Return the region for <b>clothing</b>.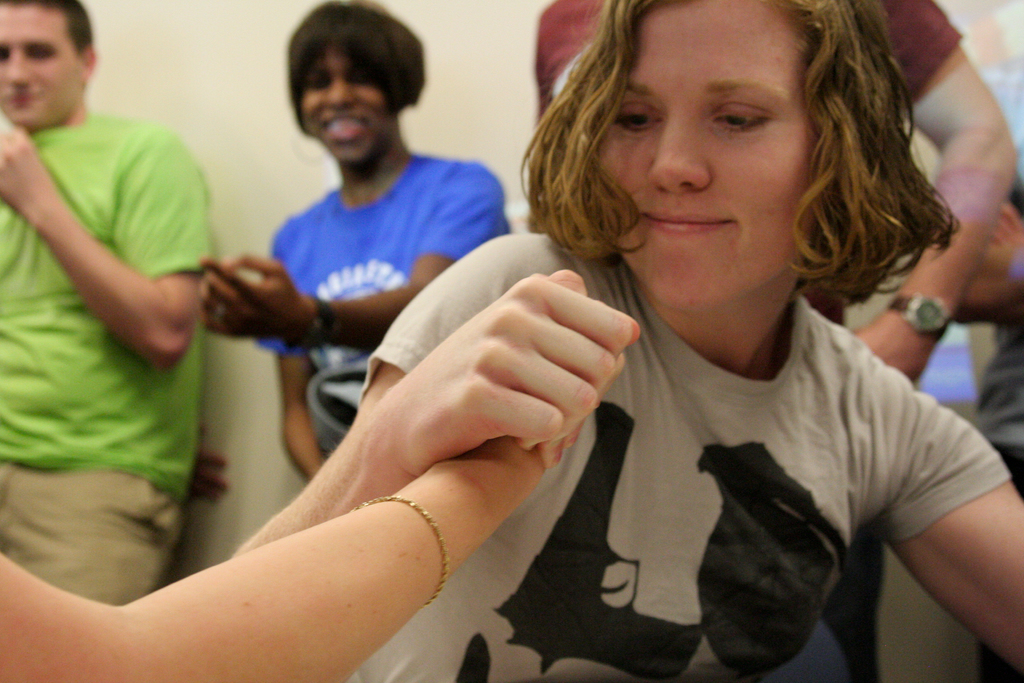
x1=356, y1=231, x2=1012, y2=682.
